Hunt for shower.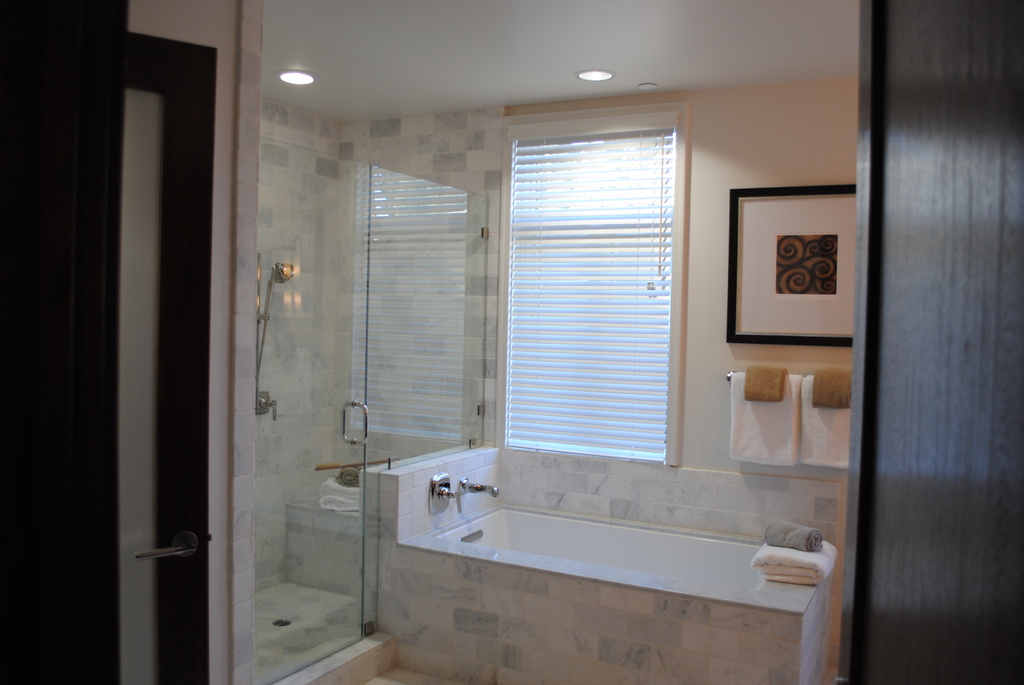
Hunted down at locate(259, 262, 294, 317).
